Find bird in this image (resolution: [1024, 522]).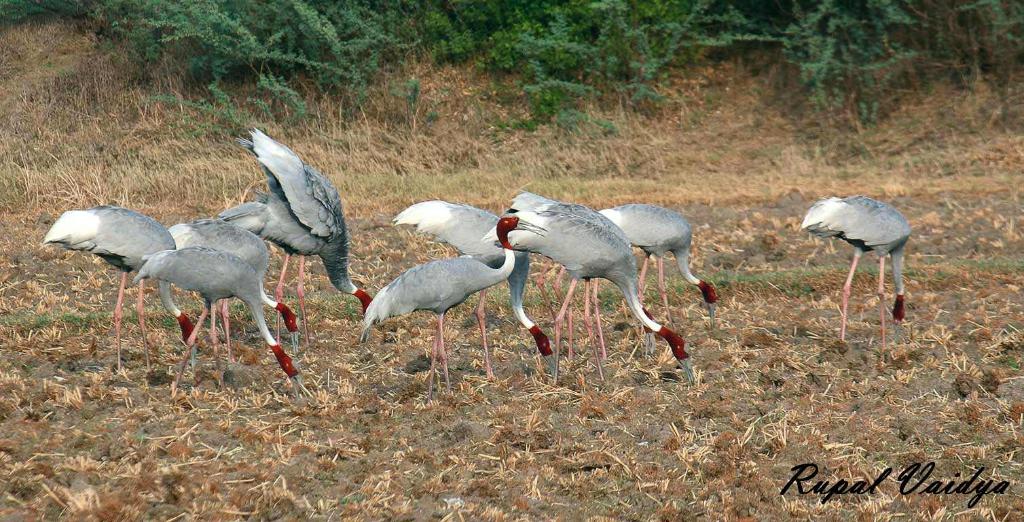
BBox(384, 189, 577, 389).
